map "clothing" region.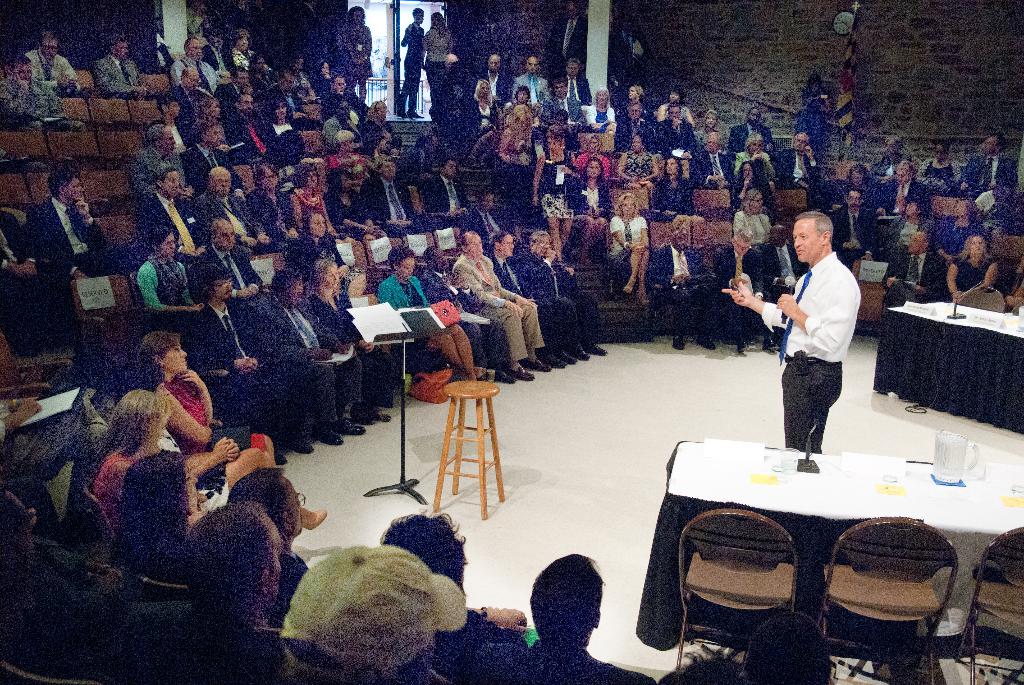
Mapped to [x1=376, y1=171, x2=415, y2=230].
